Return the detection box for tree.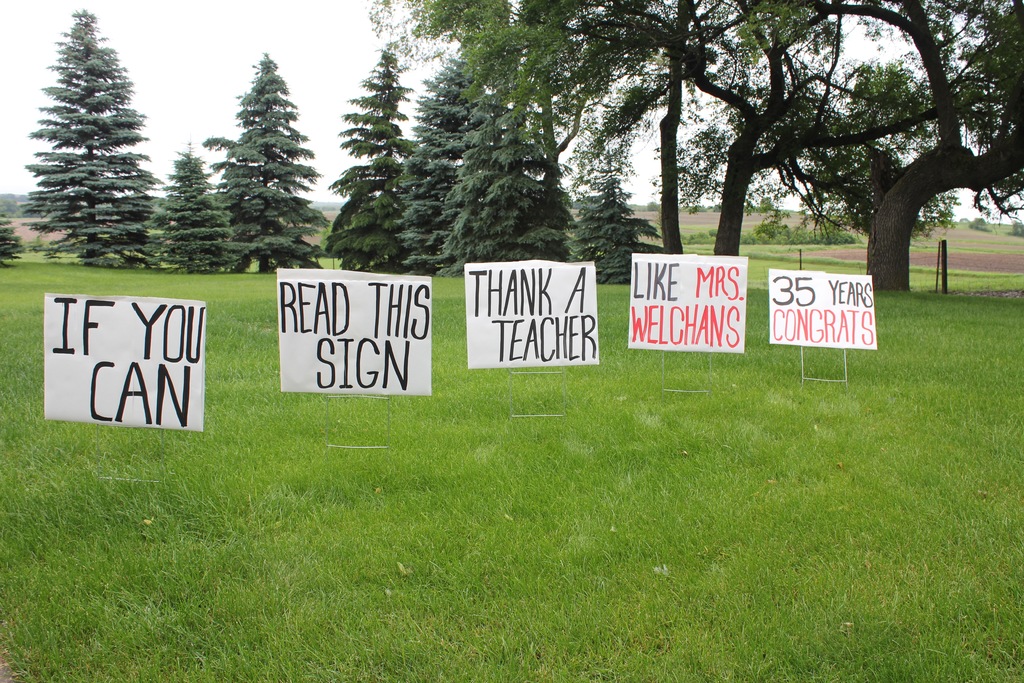
detection(578, 173, 658, 281).
